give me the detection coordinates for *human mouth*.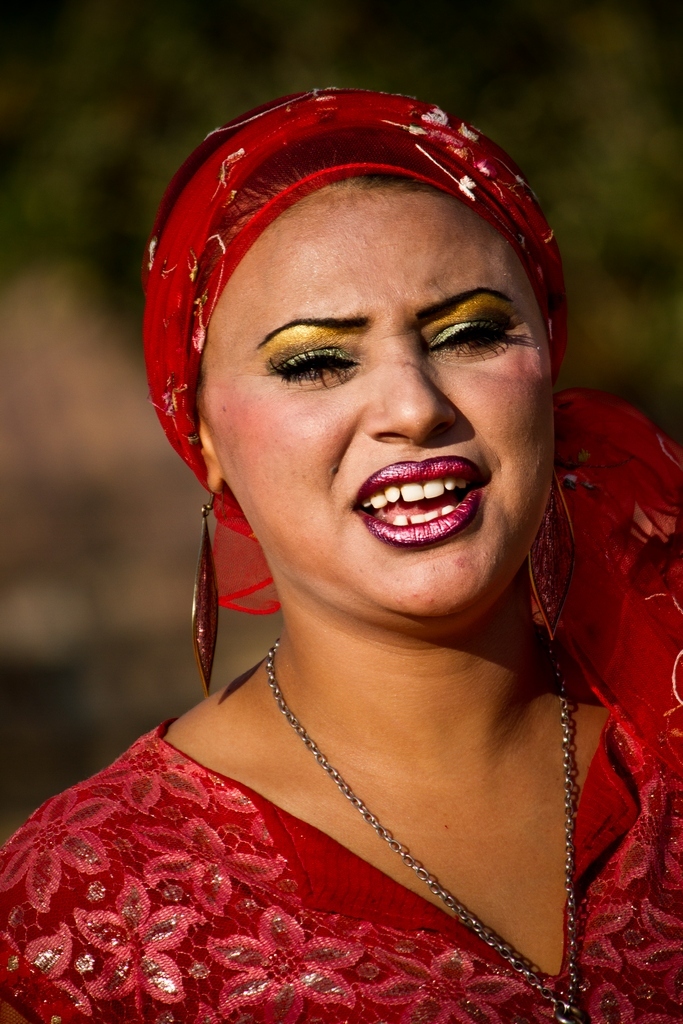
<box>355,455,481,559</box>.
